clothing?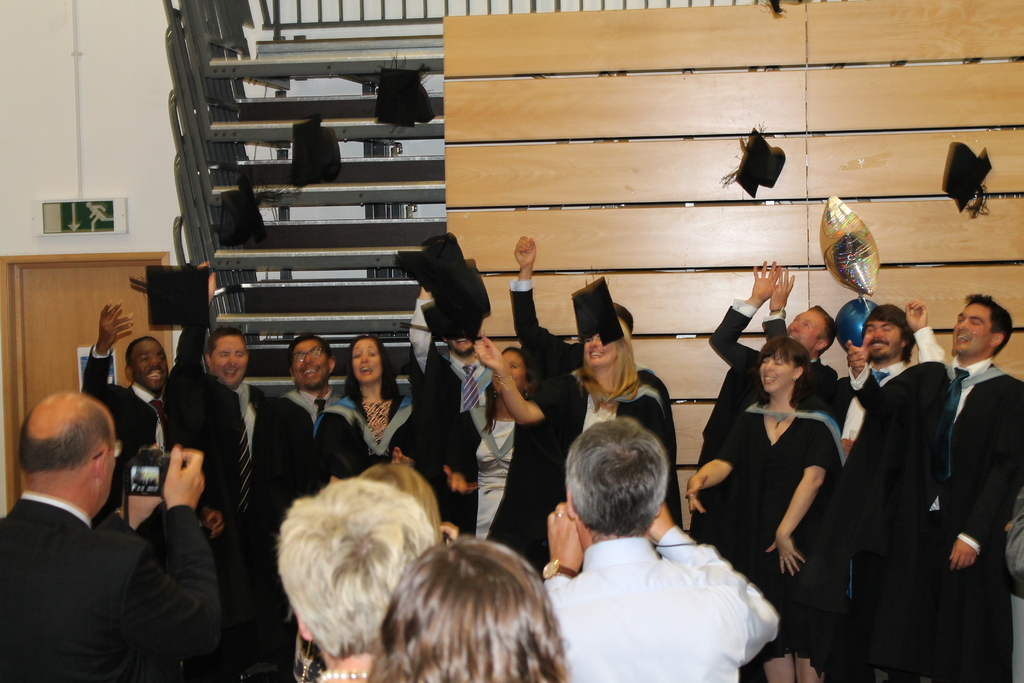
box(252, 386, 358, 612)
